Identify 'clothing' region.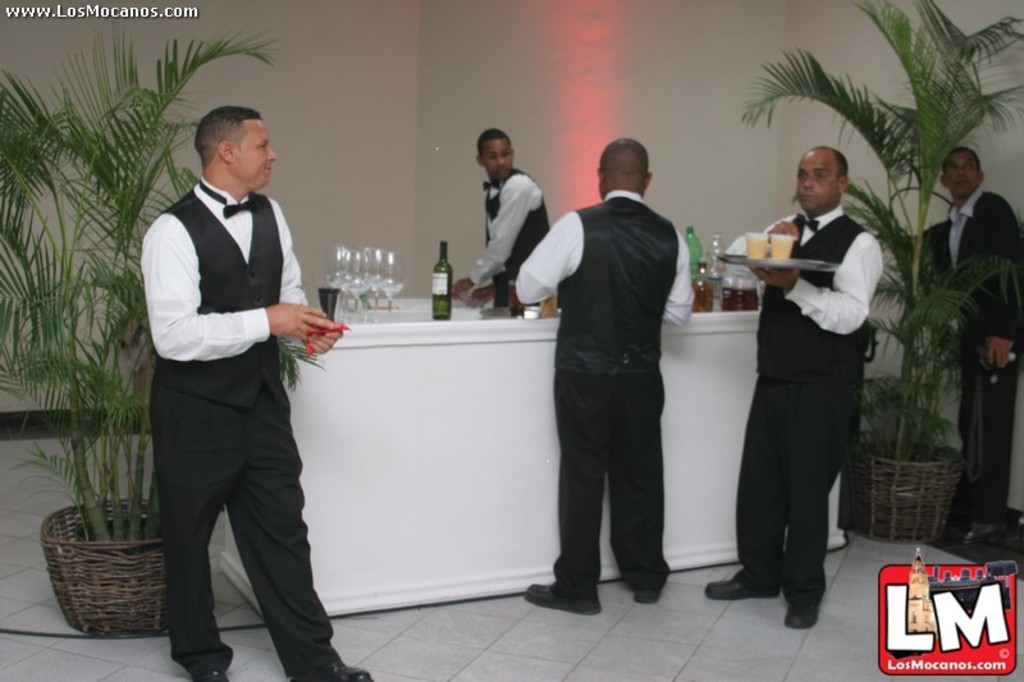
Region: Rect(735, 150, 891, 621).
